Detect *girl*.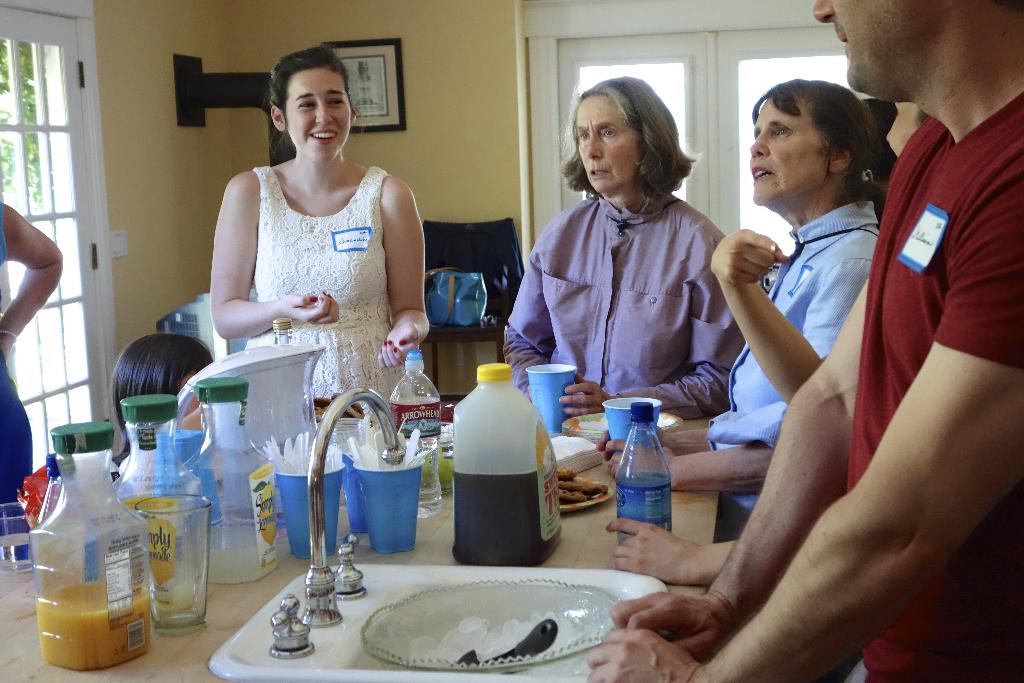
Detected at (211, 45, 431, 422).
